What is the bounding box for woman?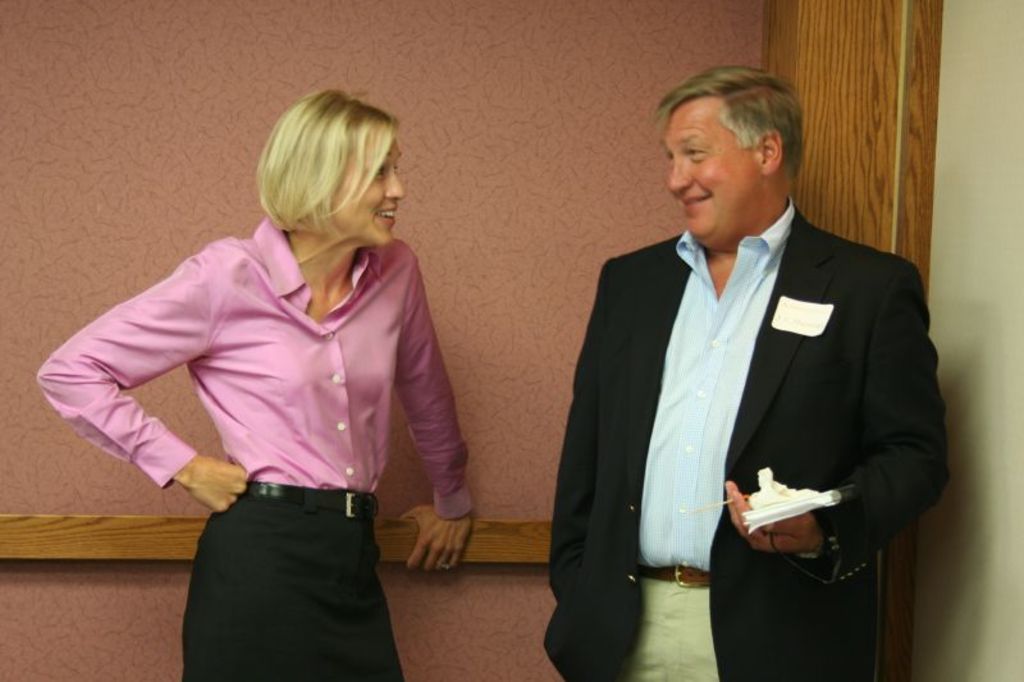
bbox=[28, 82, 480, 681].
